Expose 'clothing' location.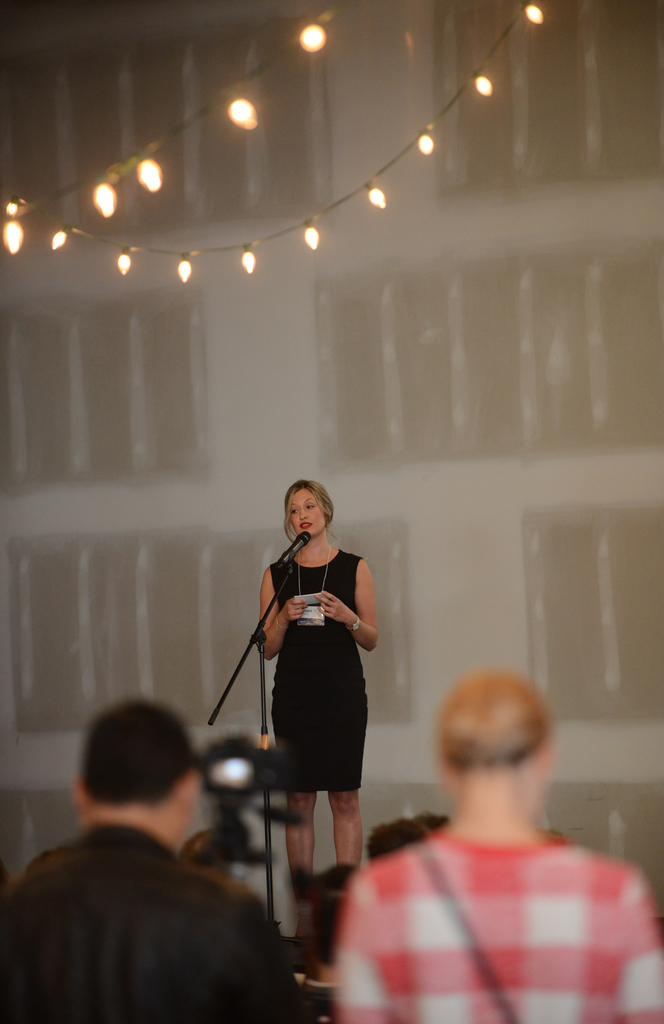
Exposed at 240/523/378/810.
